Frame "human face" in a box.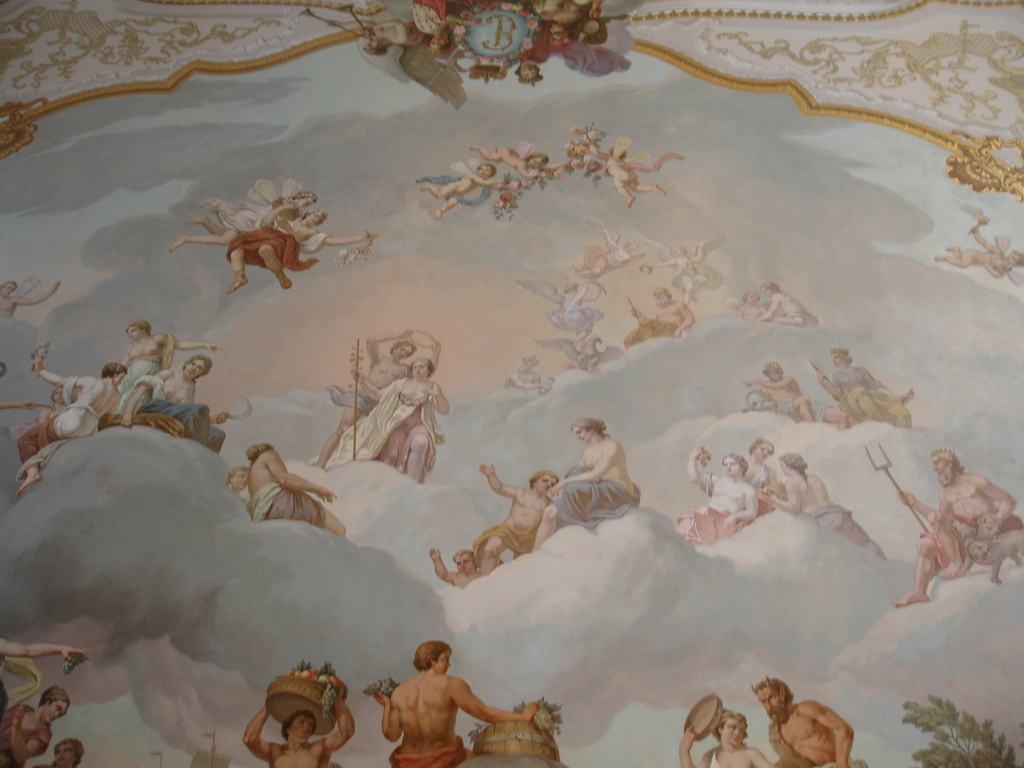
657/293/668/305.
